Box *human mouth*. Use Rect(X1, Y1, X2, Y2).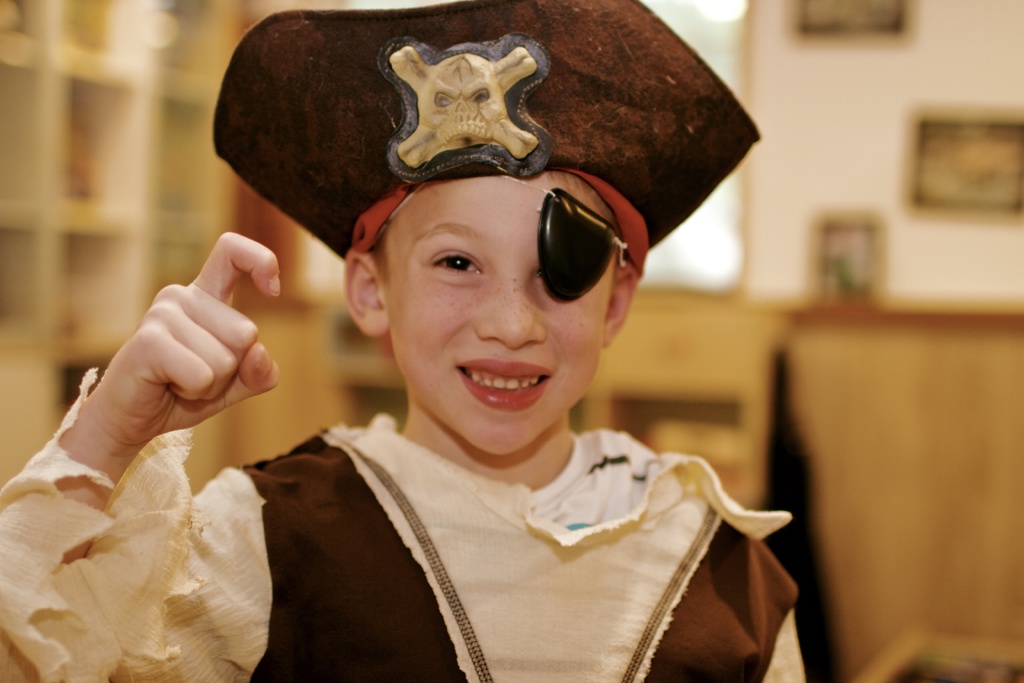
Rect(443, 349, 564, 416).
